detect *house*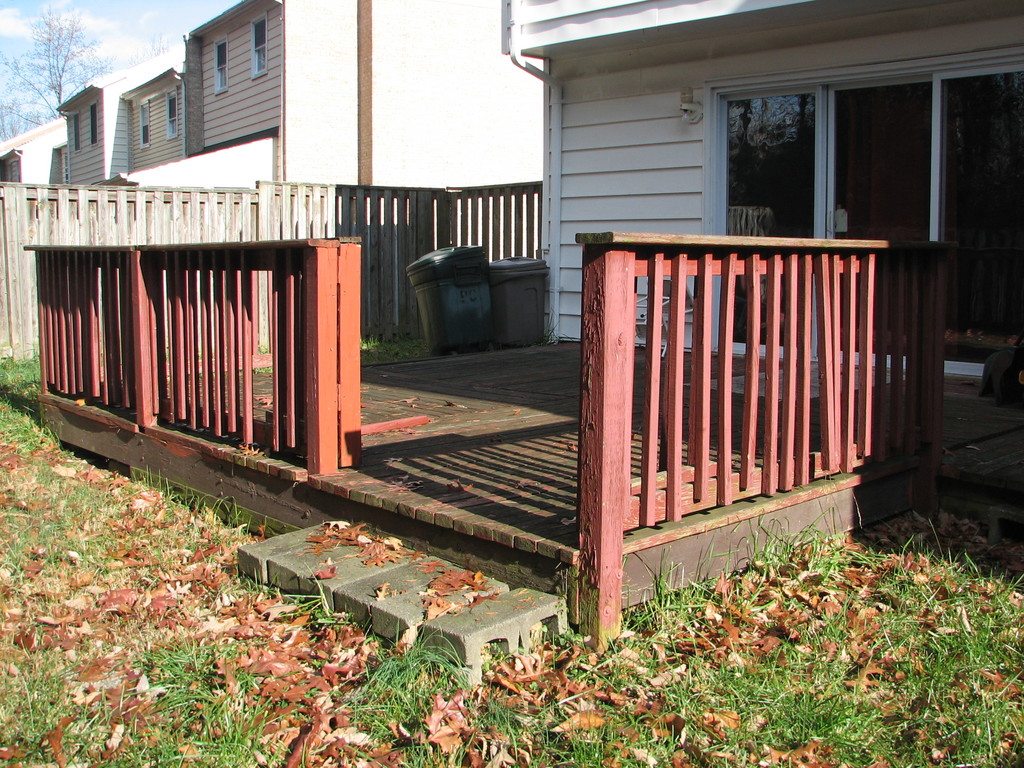
56, 52, 182, 188
